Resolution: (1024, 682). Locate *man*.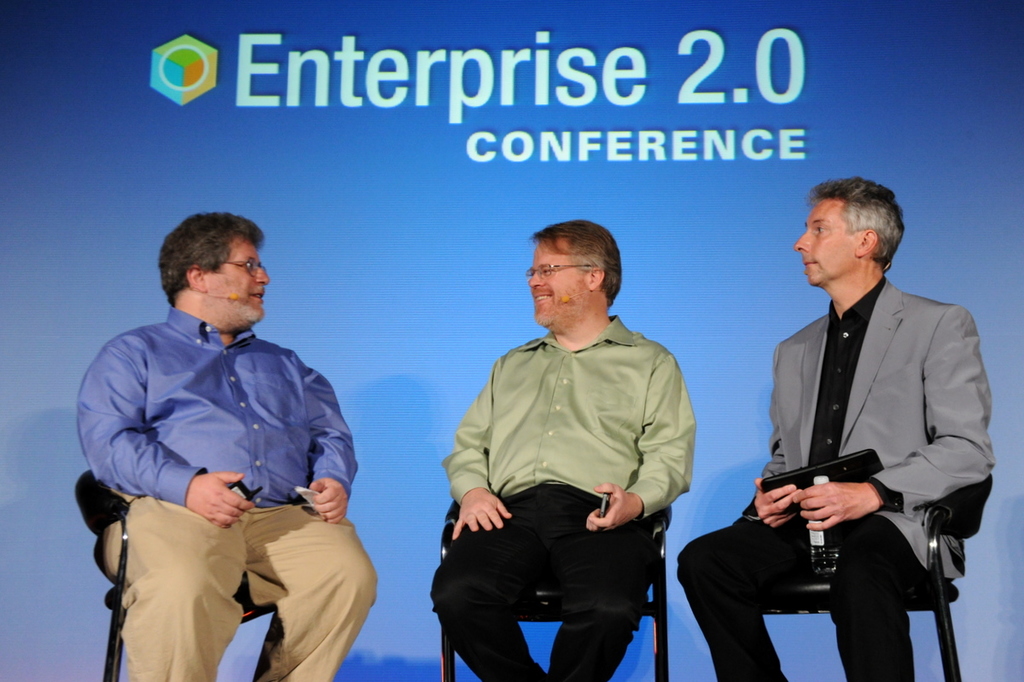
box=[670, 177, 999, 681].
